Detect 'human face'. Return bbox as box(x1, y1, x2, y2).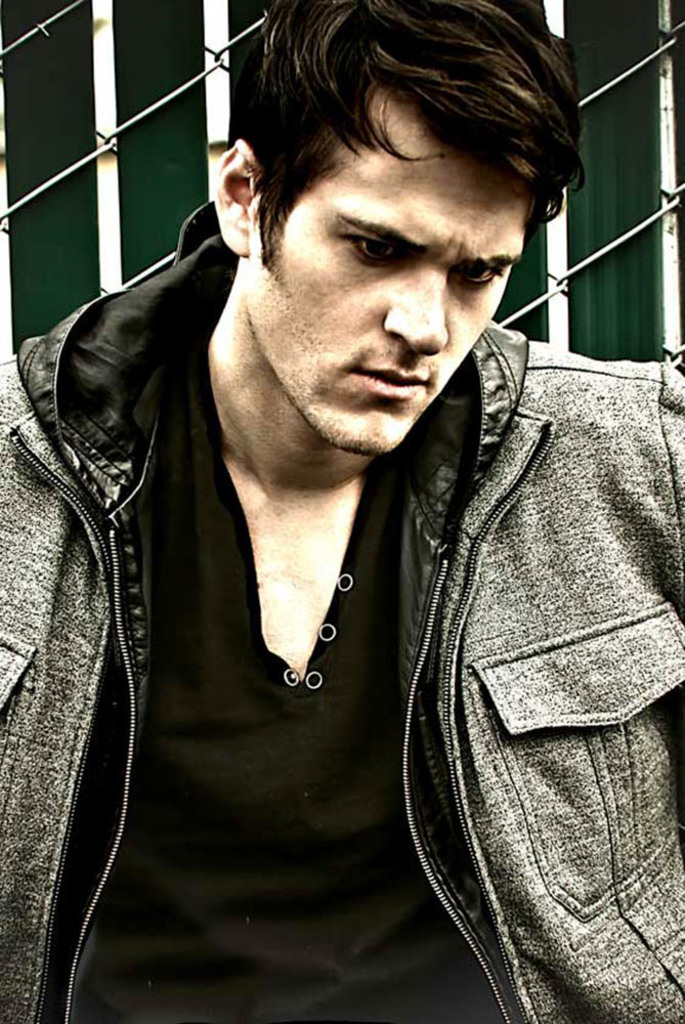
box(244, 103, 530, 462).
